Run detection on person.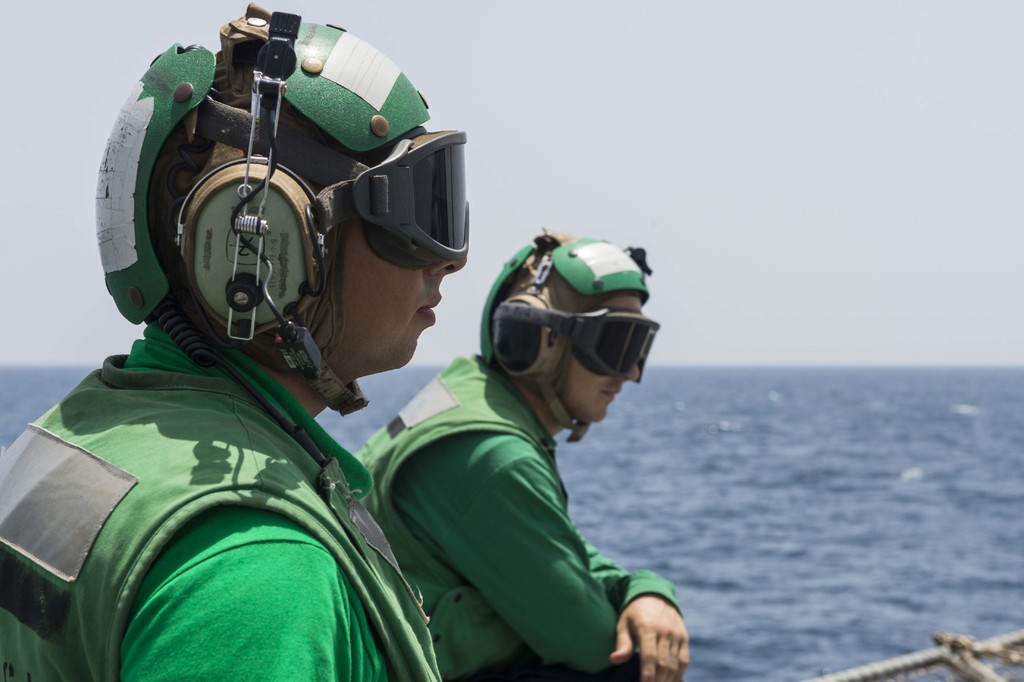
Result: box=[356, 238, 690, 681].
